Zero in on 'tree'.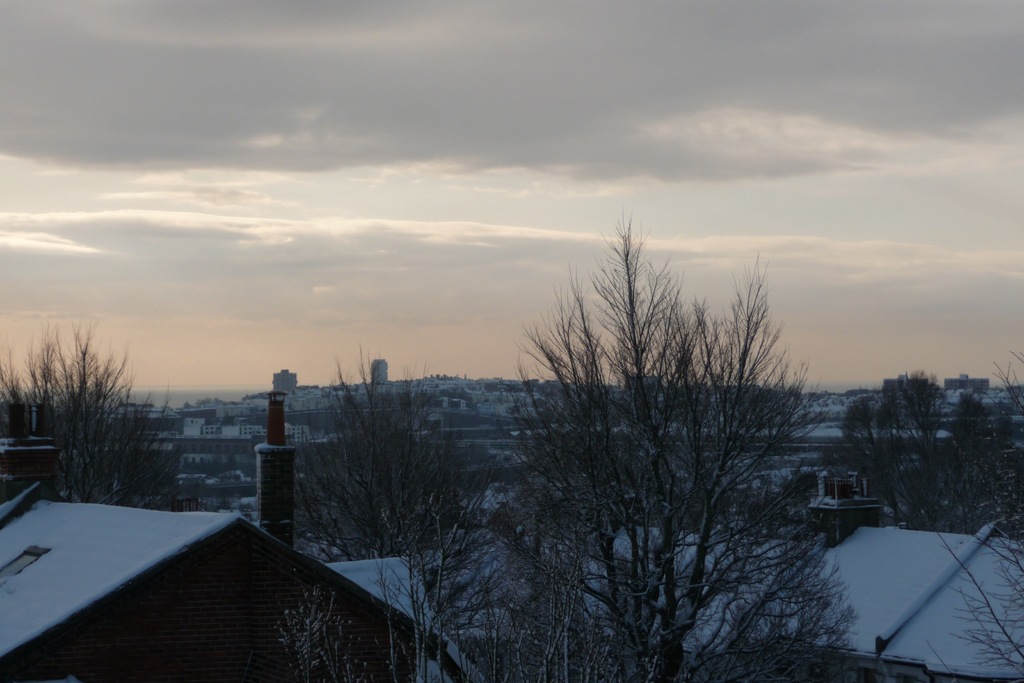
Zeroed in: (left=282, top=336, right=499, bottom=682).
